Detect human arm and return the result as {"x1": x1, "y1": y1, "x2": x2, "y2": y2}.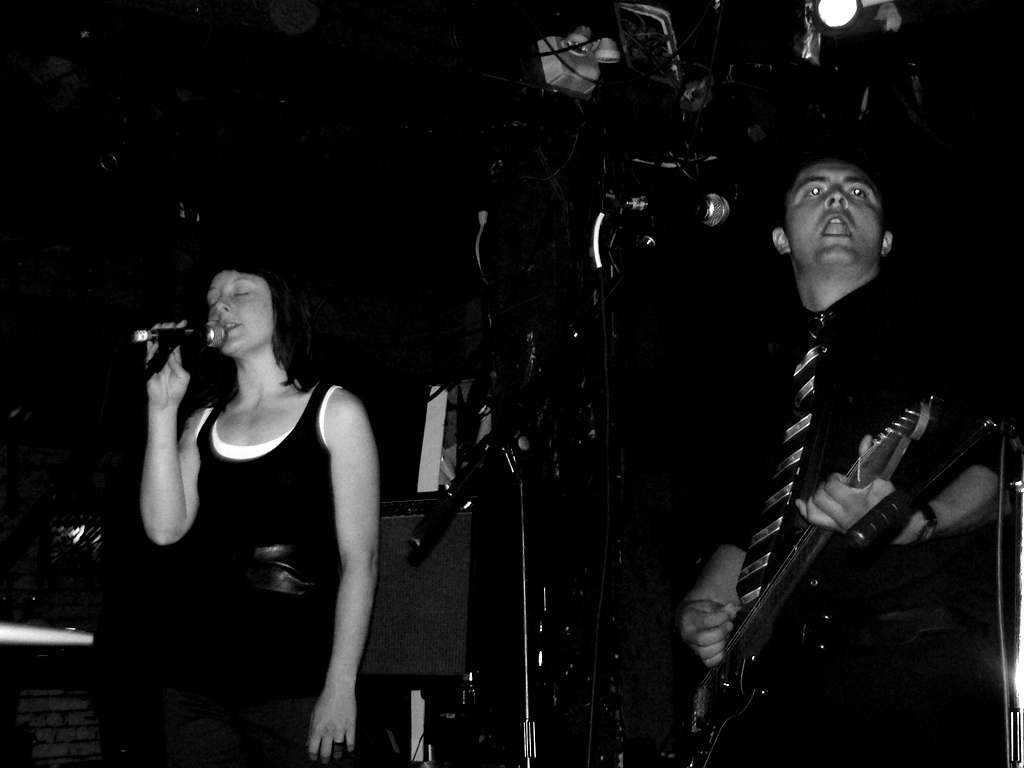
{"x1": 801, "y1": 400, "x2": 1018, "y2": 550}.
